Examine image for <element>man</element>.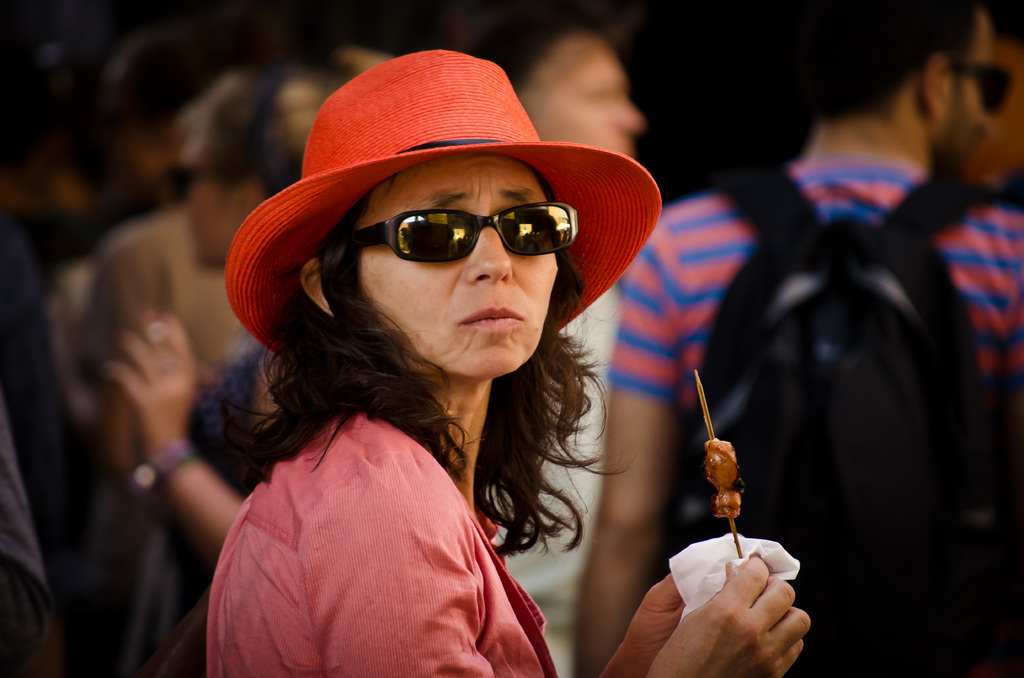
Examination result: 65 38 309 612.
